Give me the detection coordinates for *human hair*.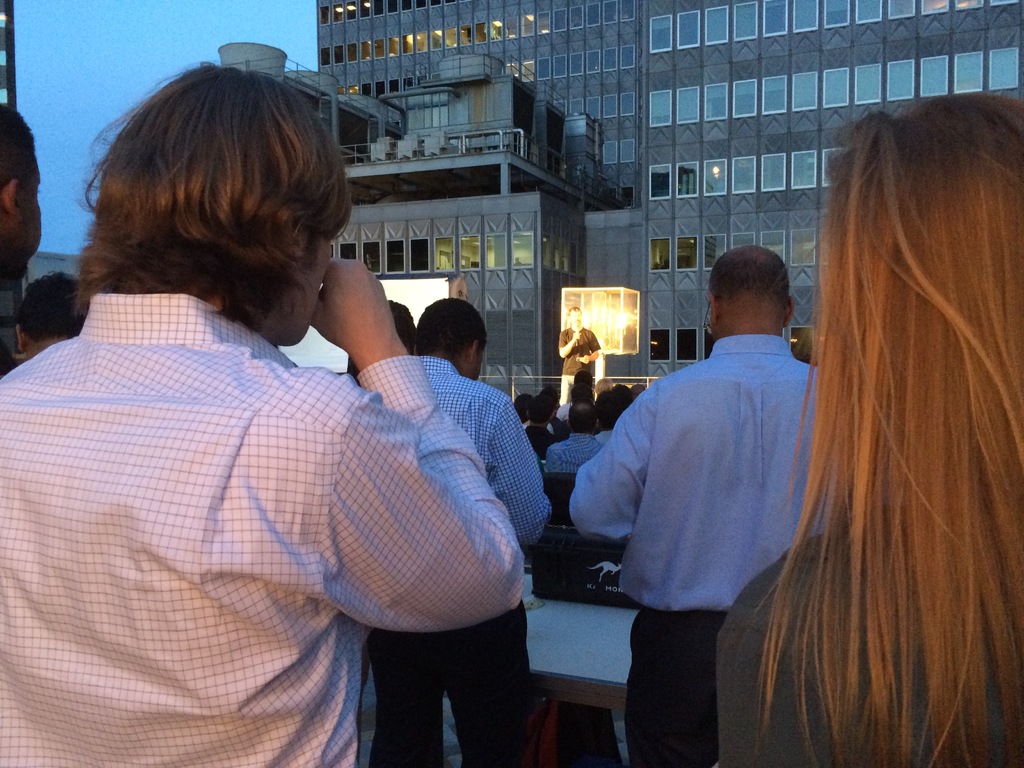
l=349, t=299, r=422, b=383.
